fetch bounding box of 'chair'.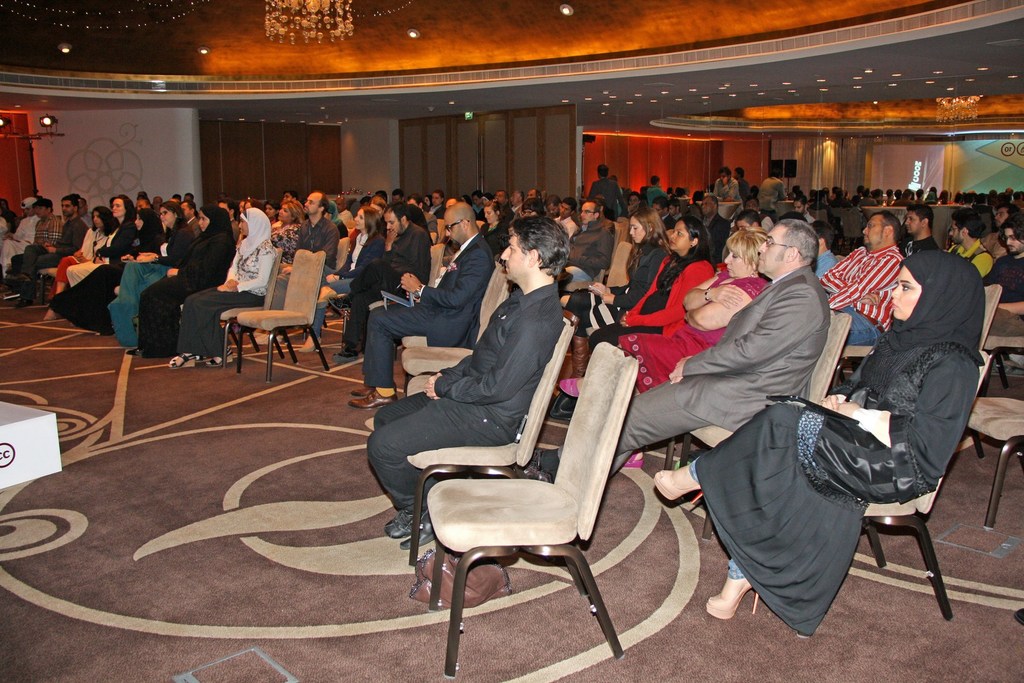
Bbox: (x1=215, y1=251, x2=280, y2=356).
